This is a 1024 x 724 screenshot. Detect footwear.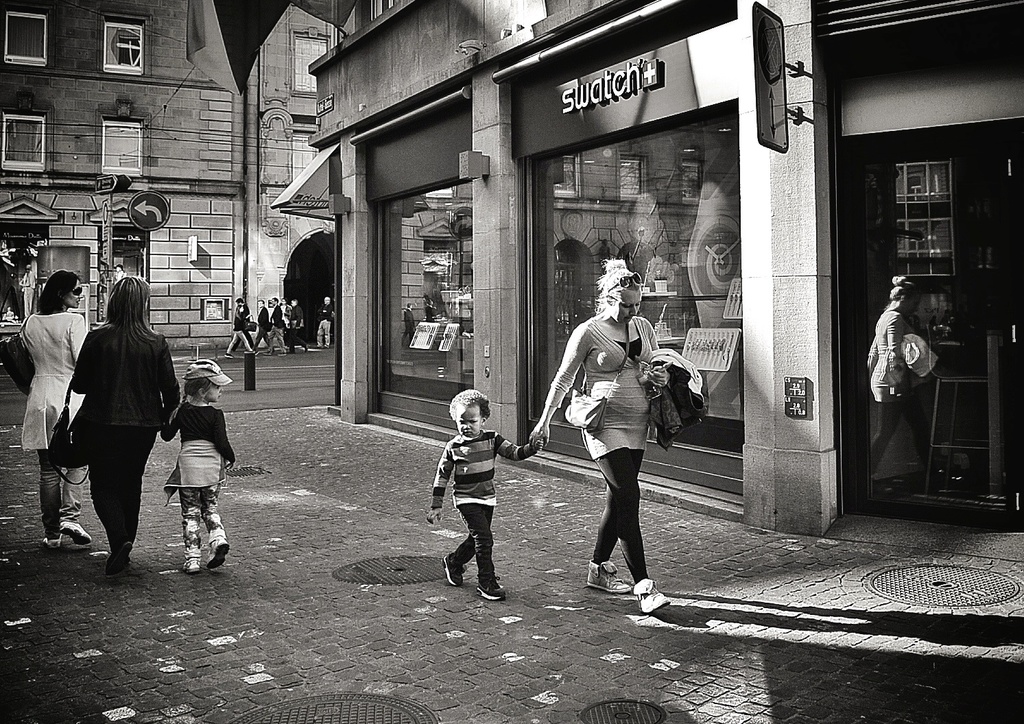
(633,572,673,617).
